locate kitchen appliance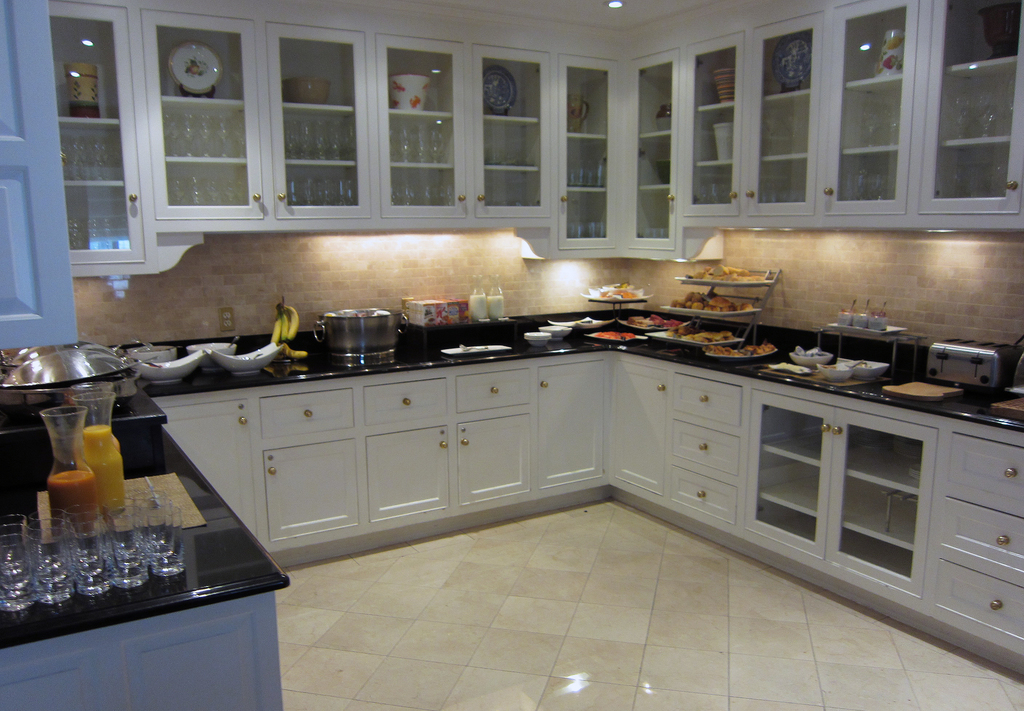
select_region(67, 388, 127, 515)
